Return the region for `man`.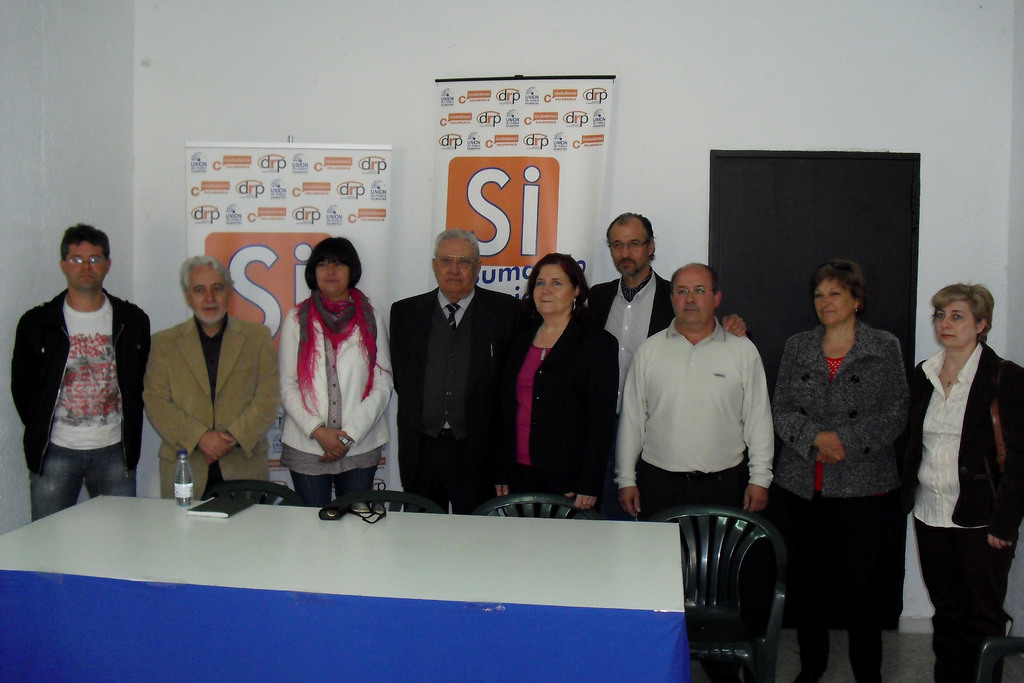
612:260:777:682.
